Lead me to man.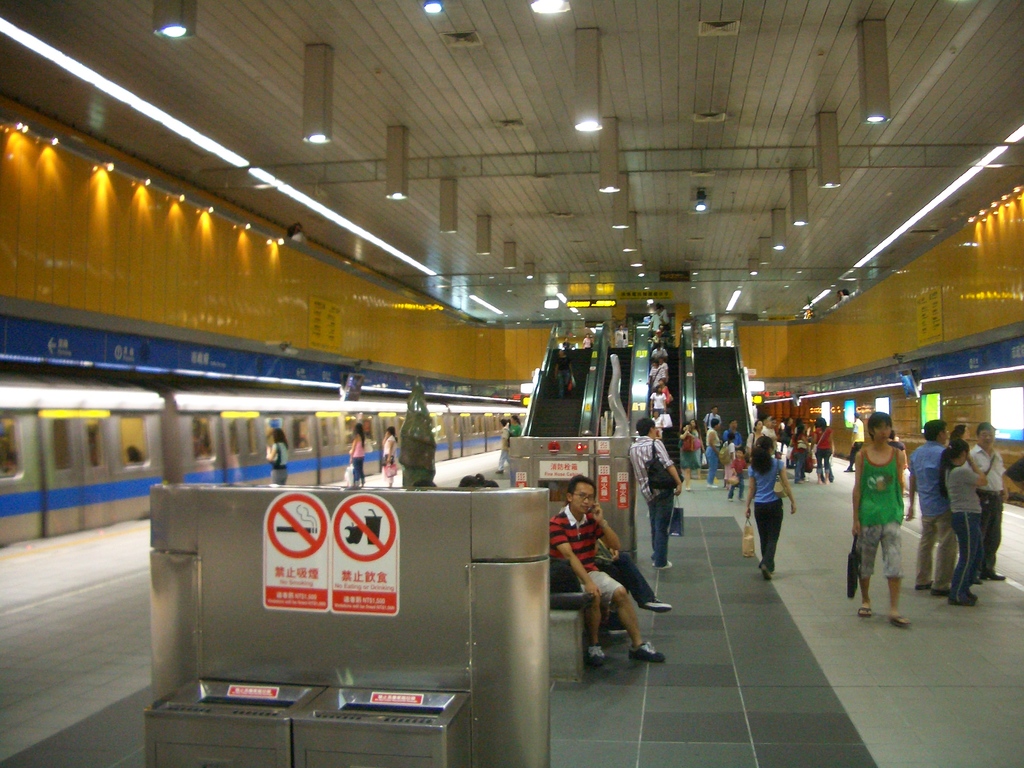
Lead to rect(843, 413, 867, 470).
